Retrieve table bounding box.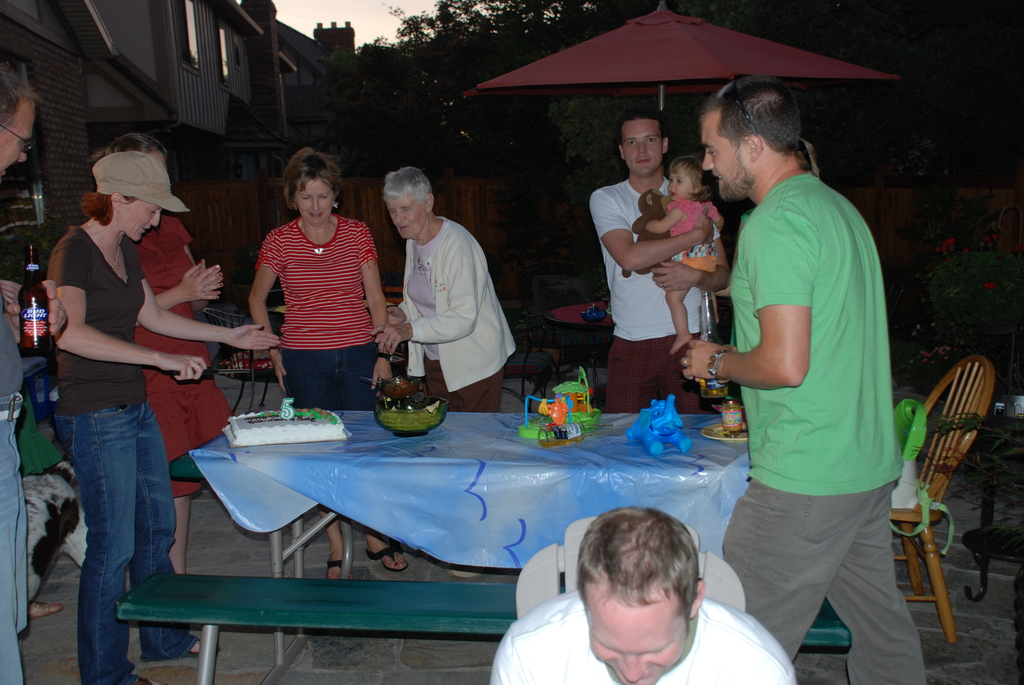
Bounding box: x1=173, y1=404, x2=744, y2=573.
